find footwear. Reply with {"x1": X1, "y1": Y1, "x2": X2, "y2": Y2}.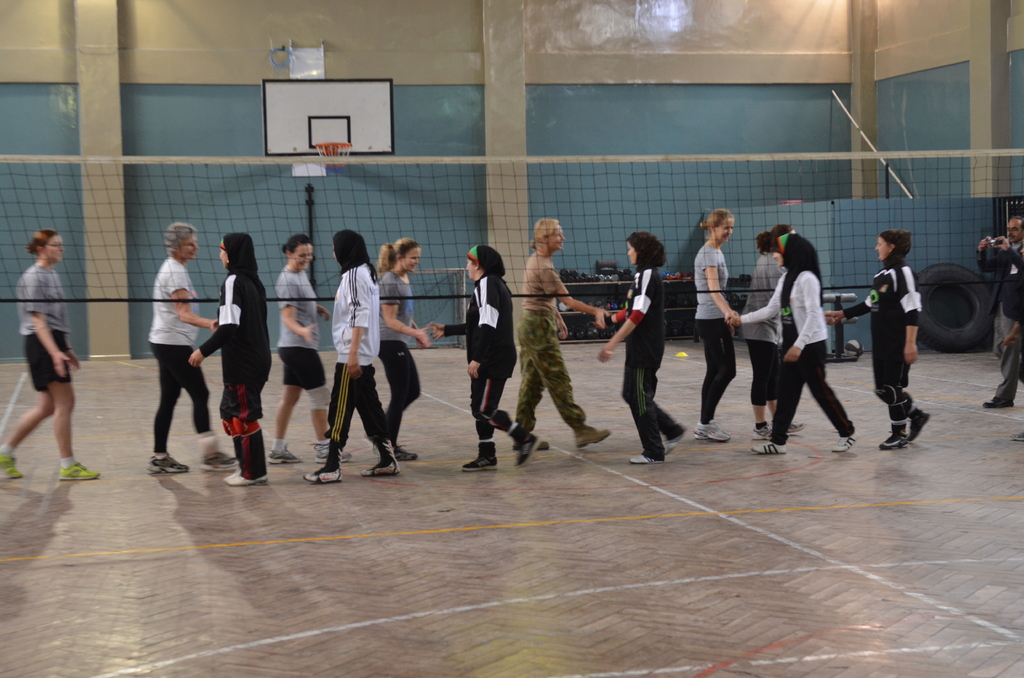
{"x1": 317, "y1": 447, "x2": 353, "y2": 464}.
